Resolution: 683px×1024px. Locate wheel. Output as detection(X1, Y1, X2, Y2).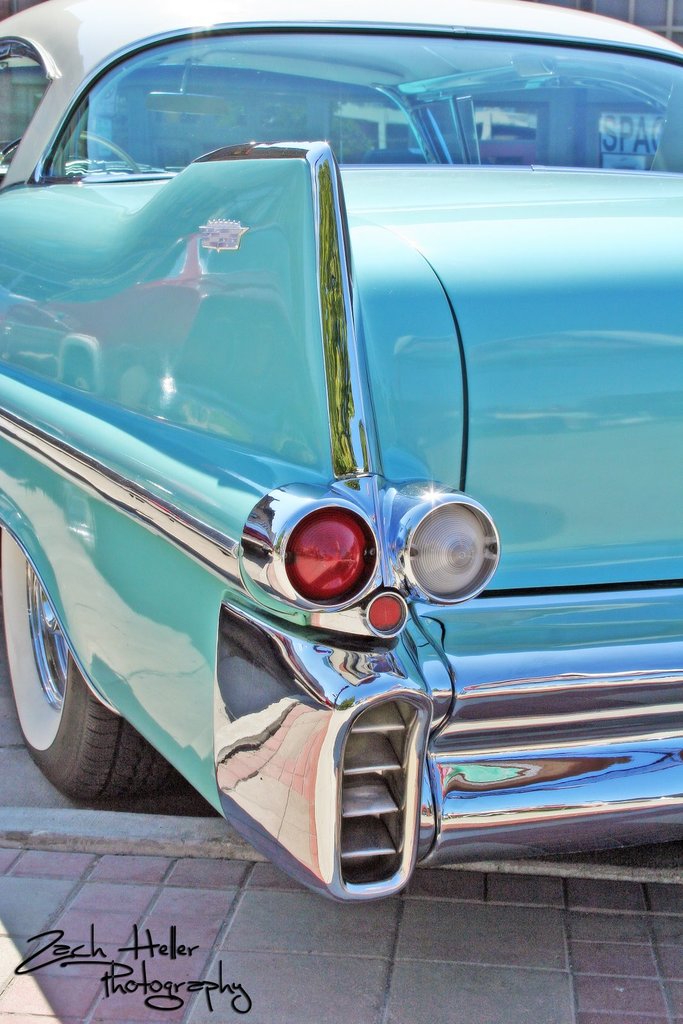
detection(0, 126, 140, 180).
